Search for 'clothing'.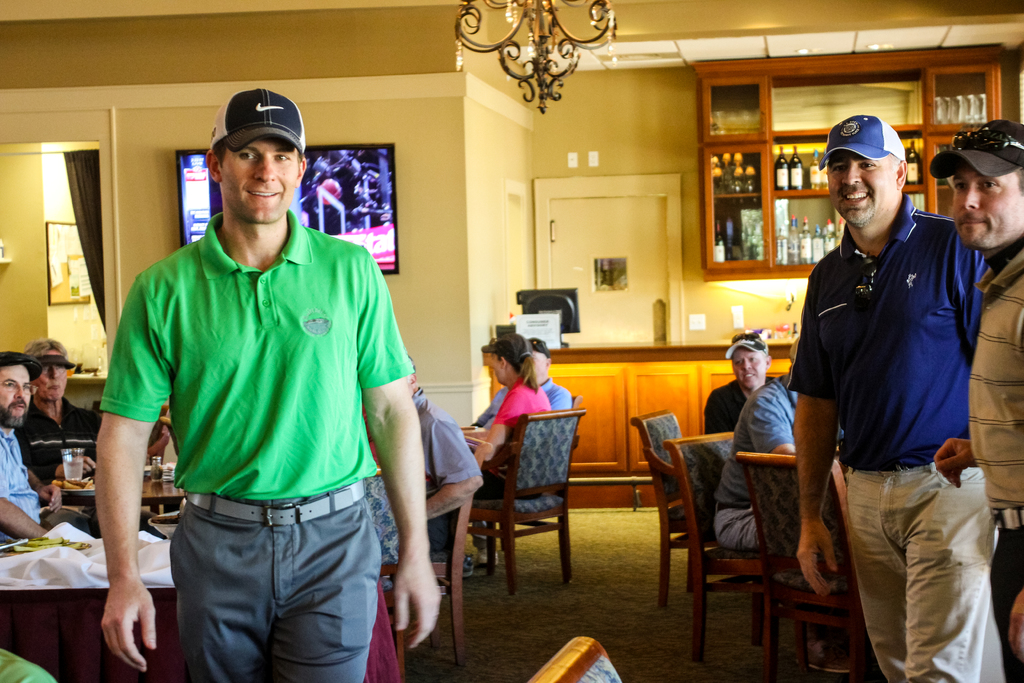
Found at 168 488 380 682.
